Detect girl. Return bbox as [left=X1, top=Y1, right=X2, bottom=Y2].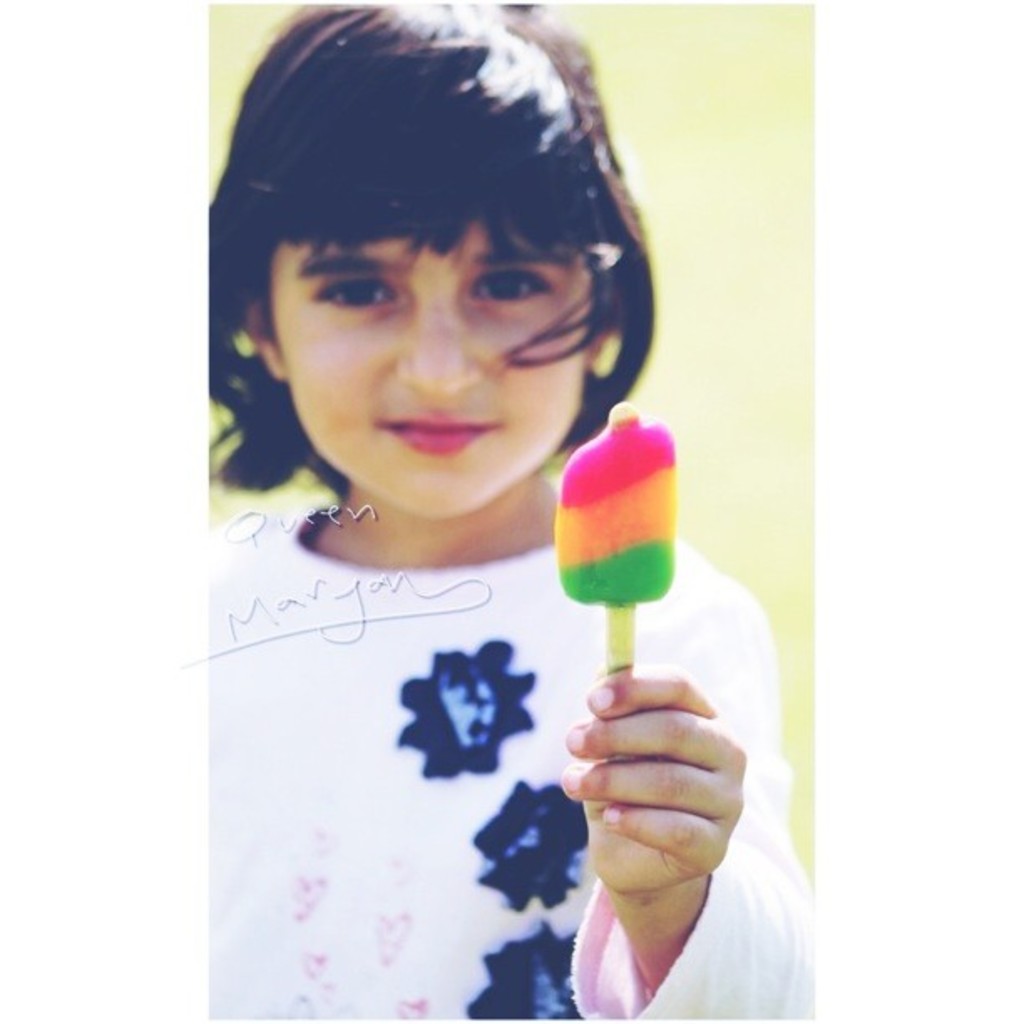
[left=206, top=0, right=820, bottom=1022].
